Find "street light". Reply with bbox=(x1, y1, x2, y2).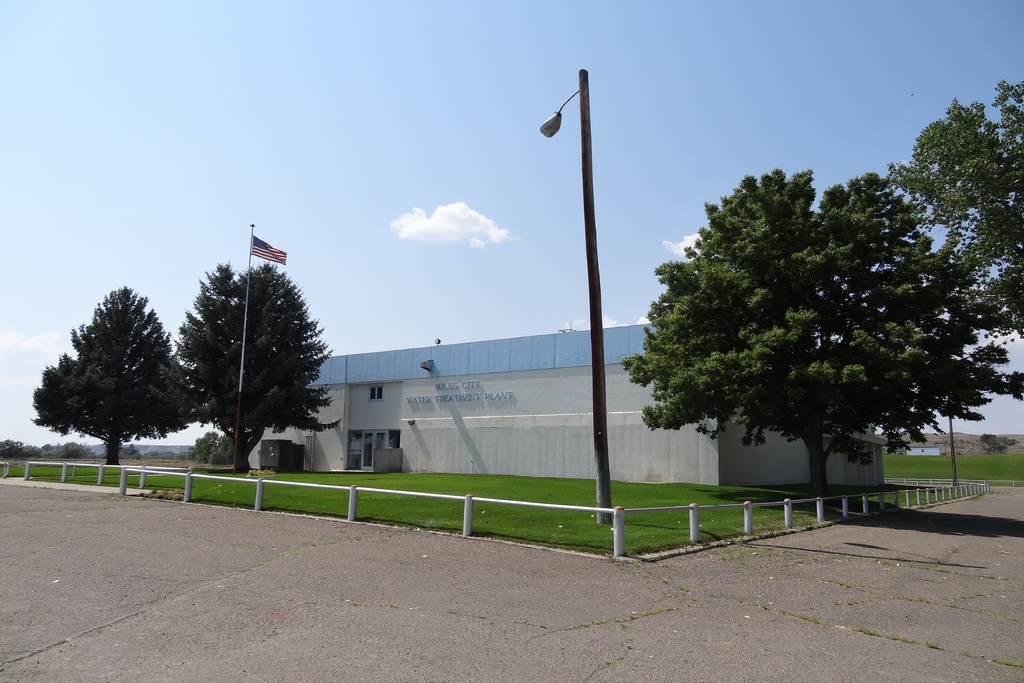
bbox=(537, 69, 624, 527).
